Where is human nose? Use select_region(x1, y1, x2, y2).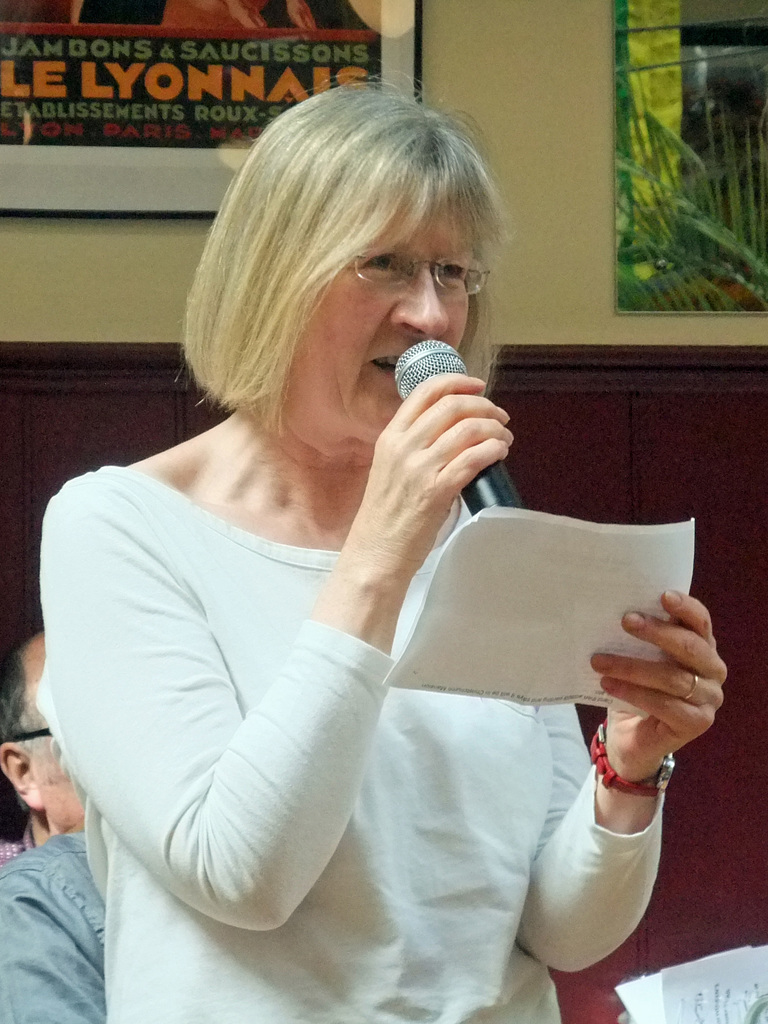
select_region(393, 254, 472, 333).
